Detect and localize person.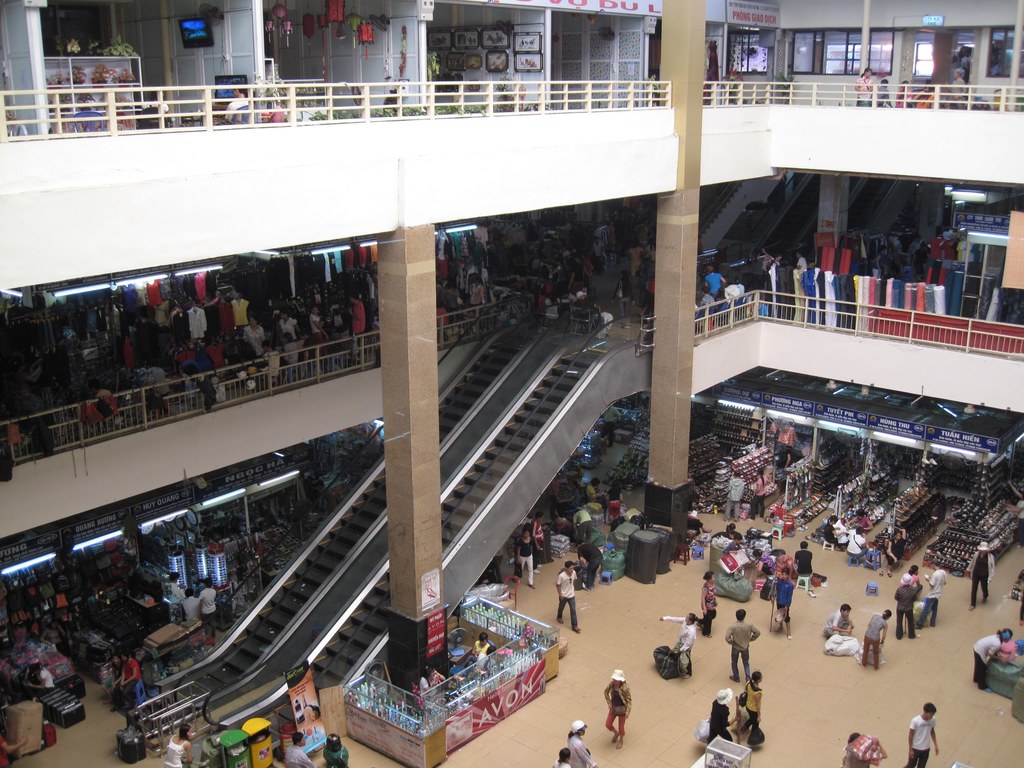
Localized at {"left": 963, "top": 543, "right": 997, "bottom": 610}.
